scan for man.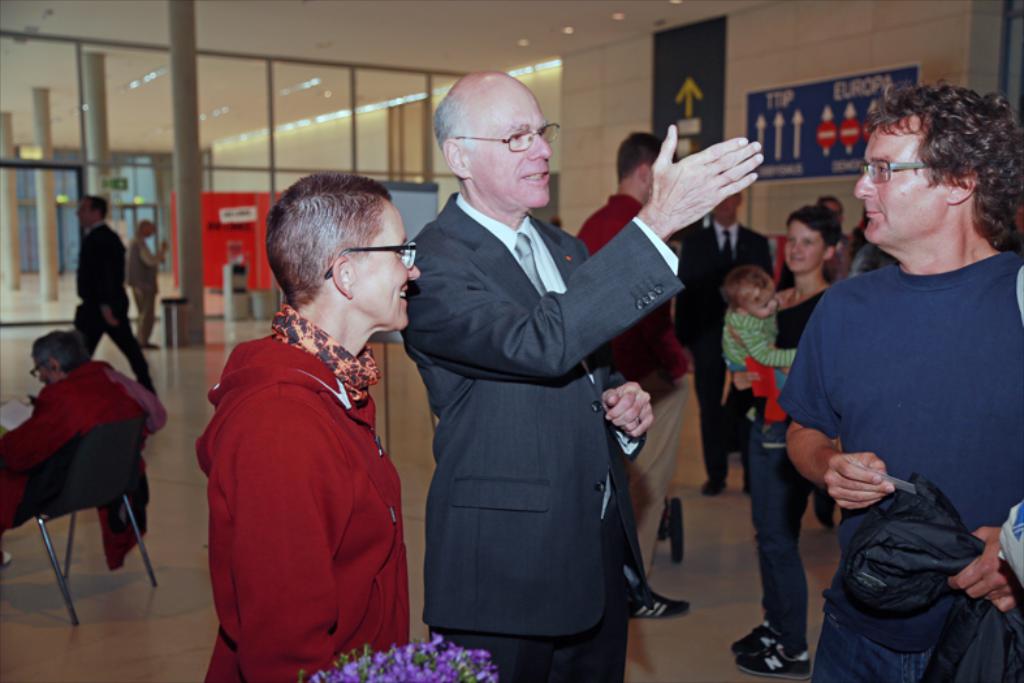
Scan result: bbox=(65, 191, 155, 398).
